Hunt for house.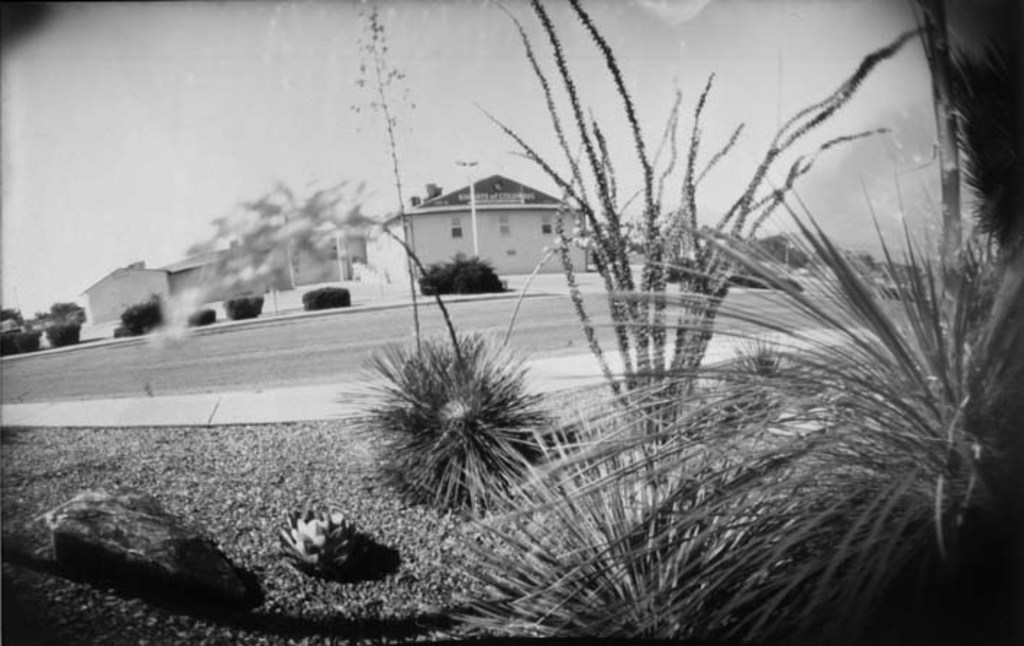
Hunted down at <bbox>81, 238, 293, 324</bbox>.
